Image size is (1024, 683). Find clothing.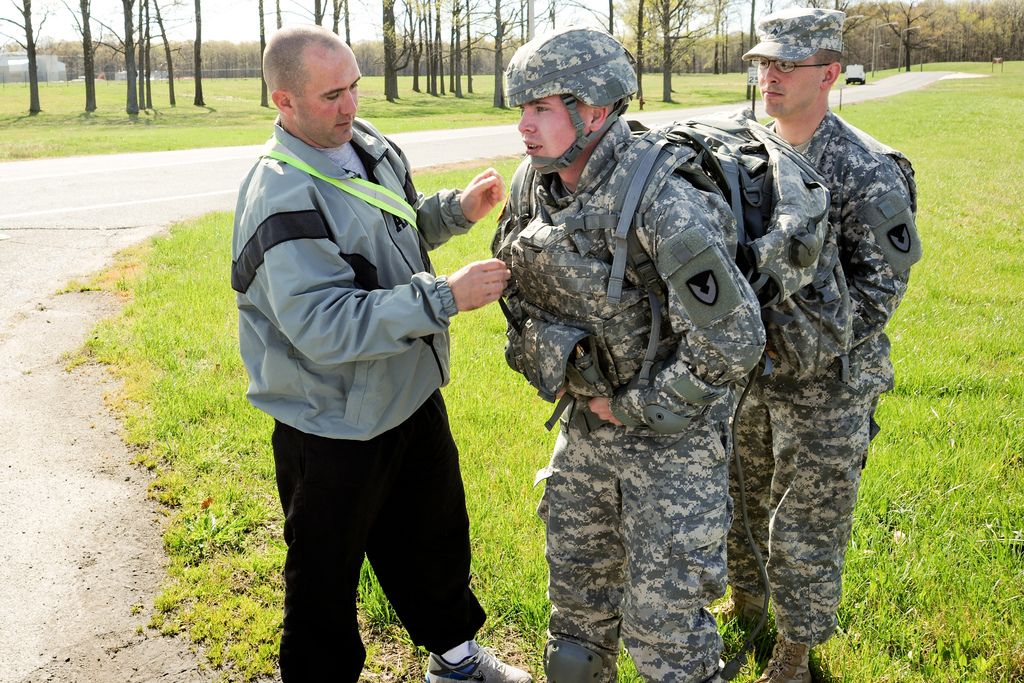
left=243, top=132, right=493, bottom=682.
